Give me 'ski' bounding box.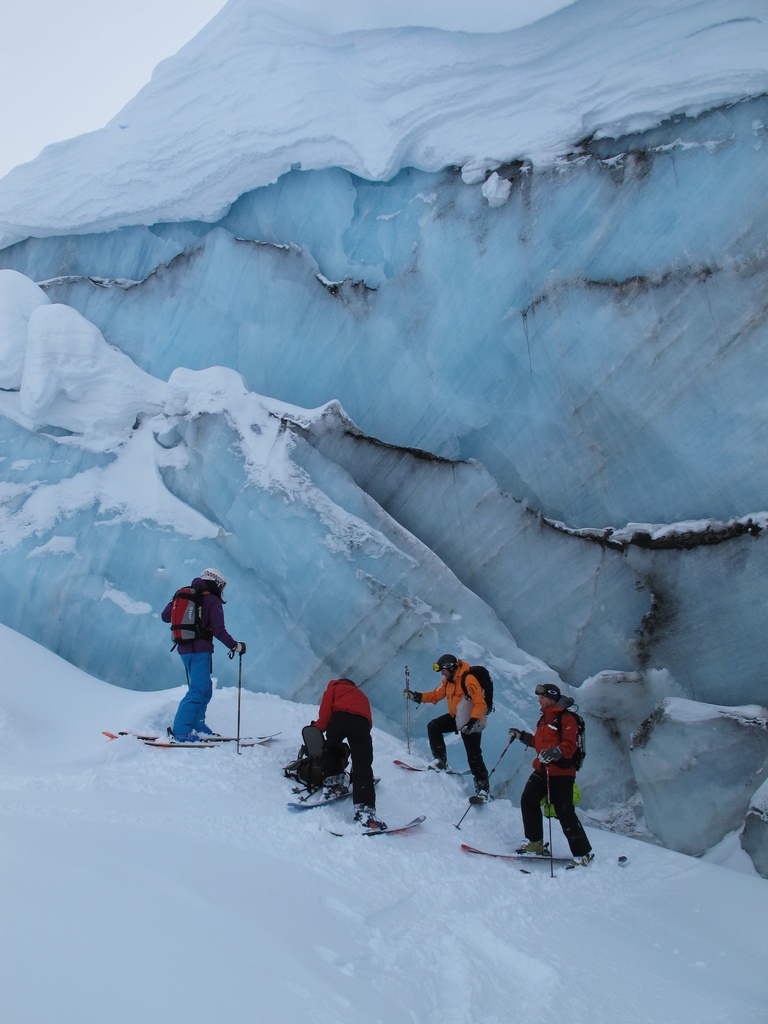
(464,791,488,805).
